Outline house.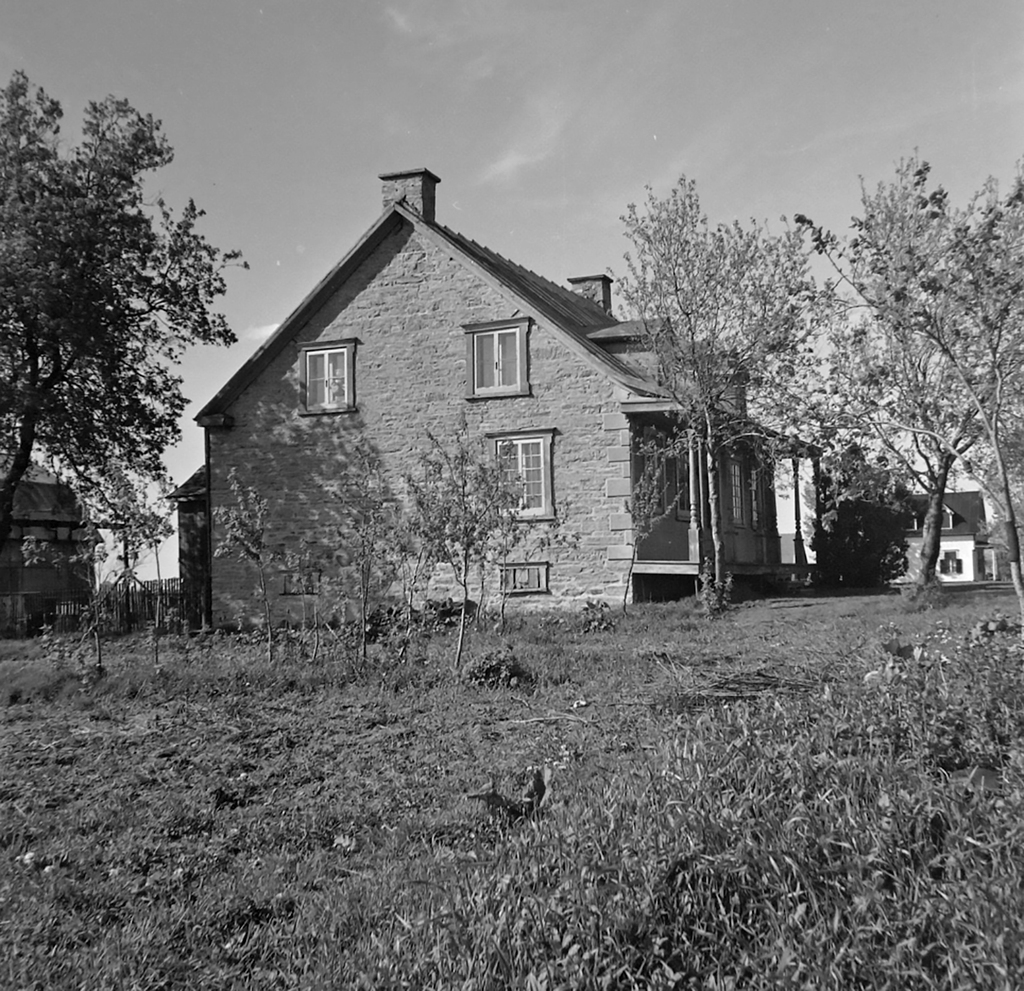
Outline: bbox=(200, 168, 690, 649).
